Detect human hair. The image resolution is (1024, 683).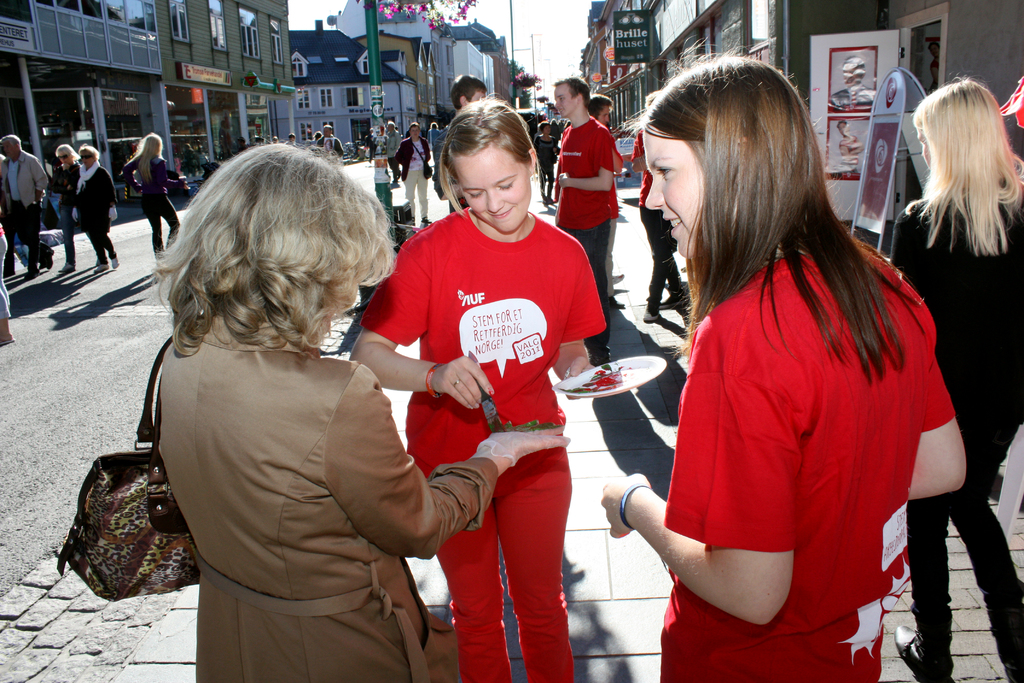
Rect(557, 76, 591, 109).
